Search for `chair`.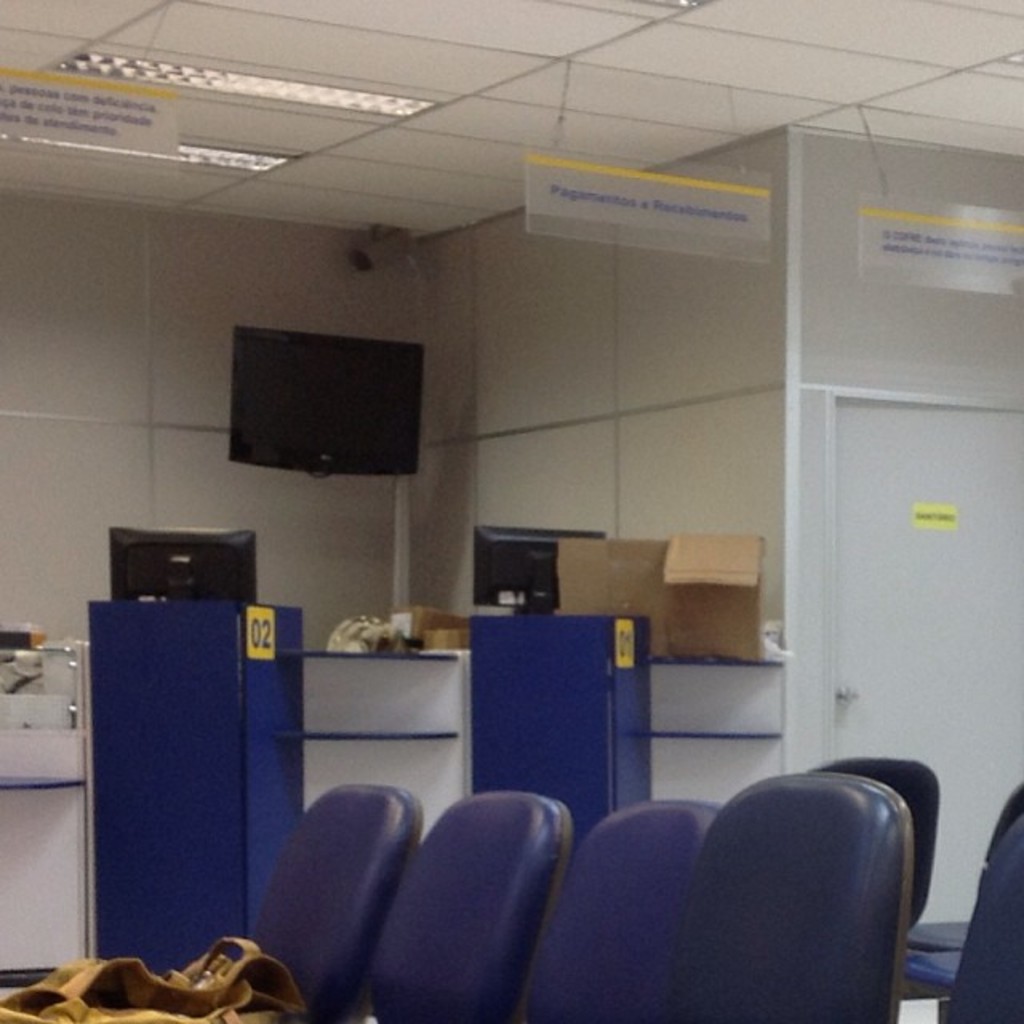
Found at left=942, top=773, right=1022, bottom=1022.
